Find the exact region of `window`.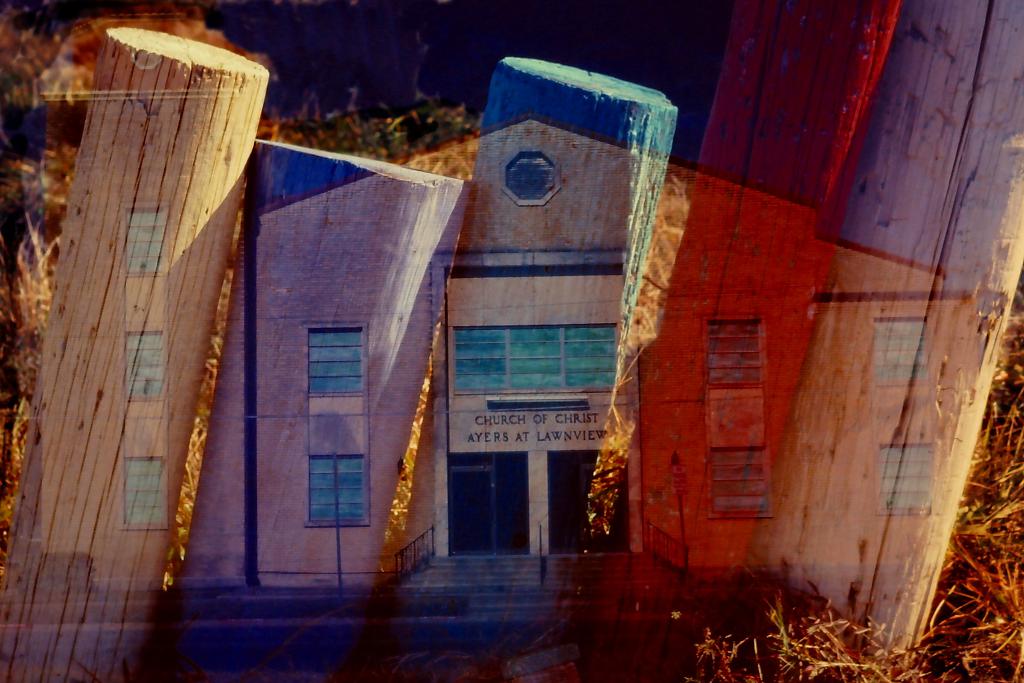
Exact region: 872:314:931:391.
